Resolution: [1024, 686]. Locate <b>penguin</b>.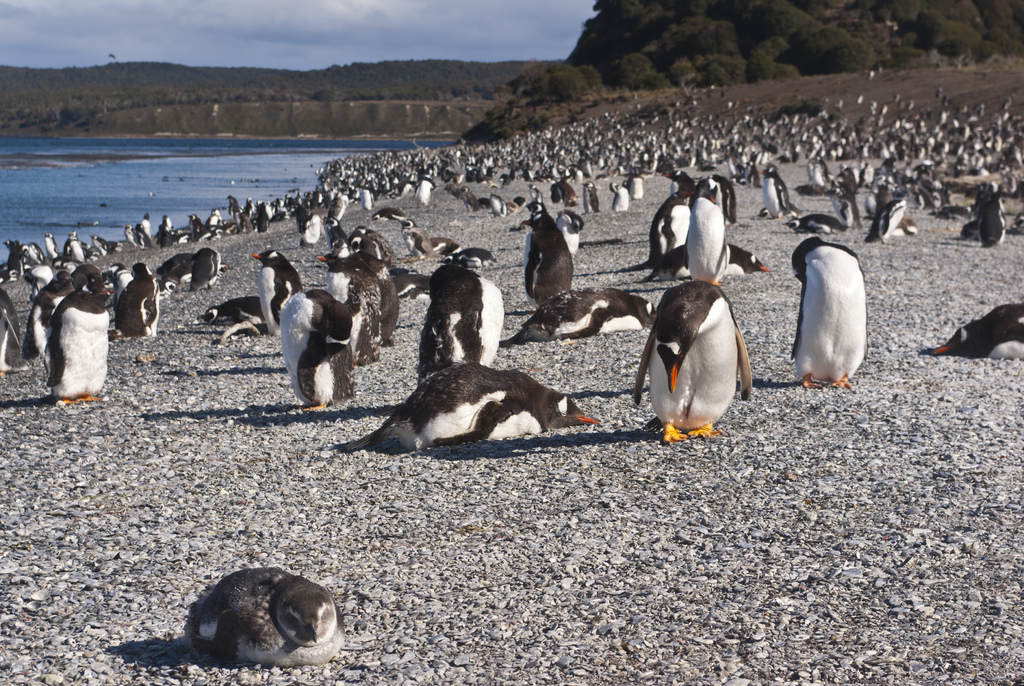
left=788, top=235, right=870, bottom=390.
